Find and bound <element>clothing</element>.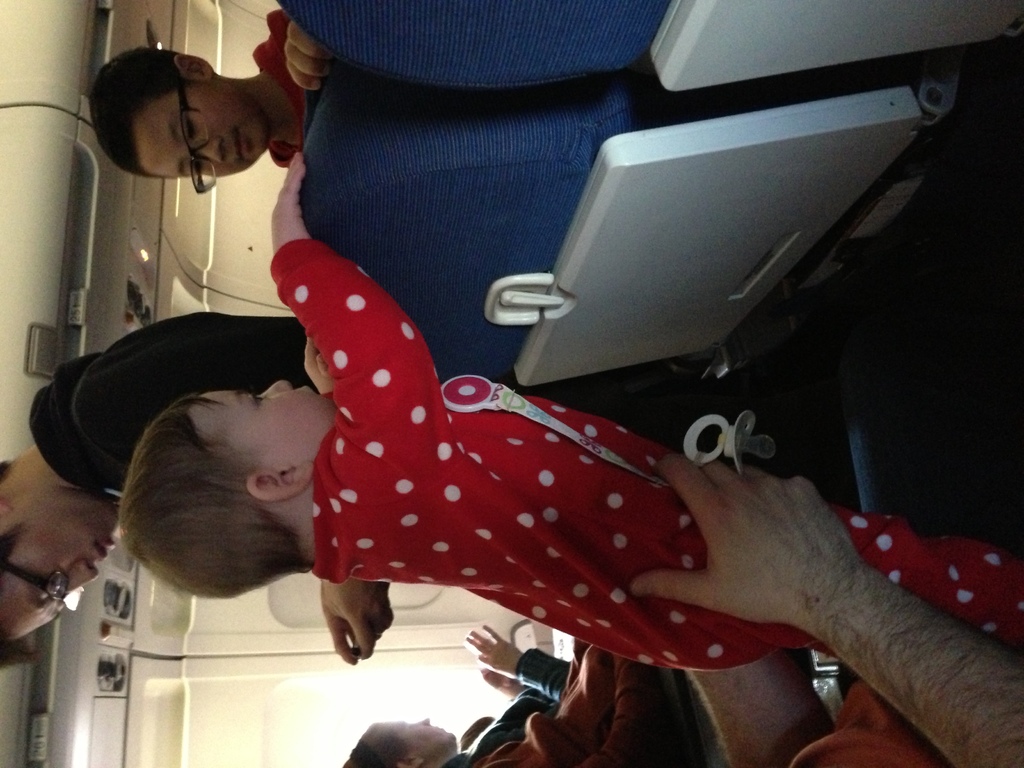
Bound: x1=248, y1=8, x2=317, y2=172.
